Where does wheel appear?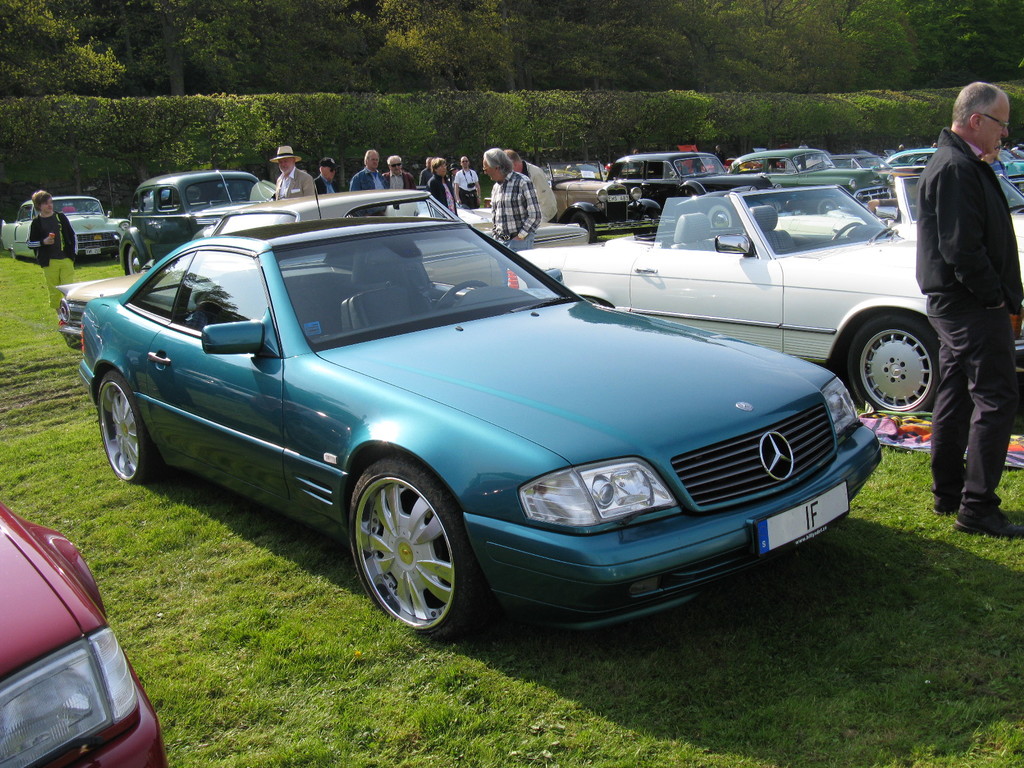
Appears at {"x1": 845, "y1": 316, "x2": 941, "y2": 419}.
